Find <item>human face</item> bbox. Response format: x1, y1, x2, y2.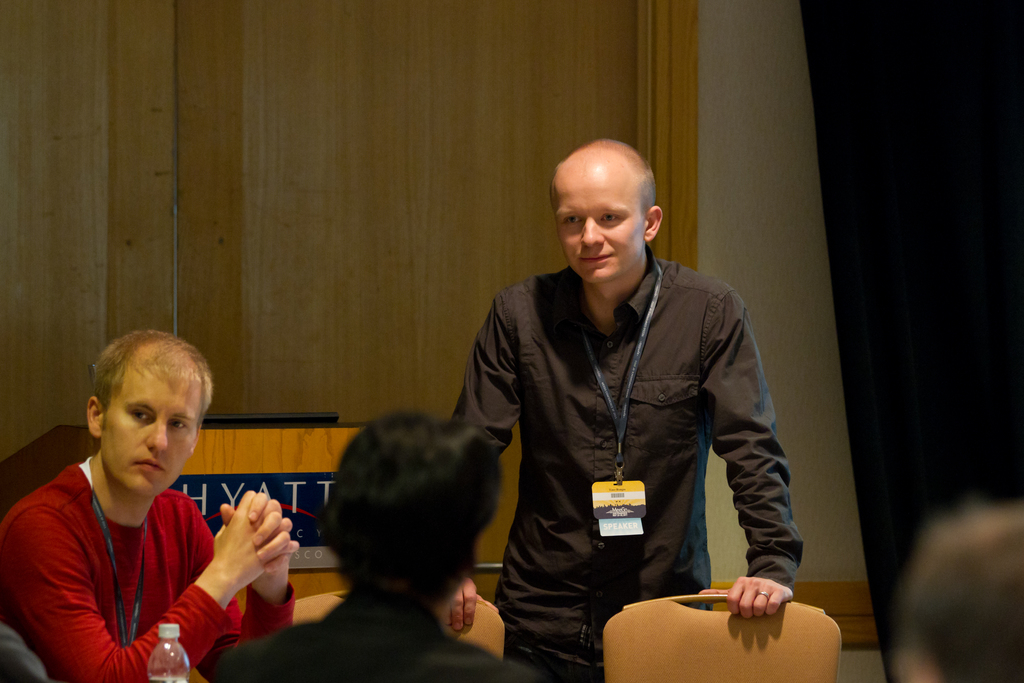
552, 170, 645, 284.
